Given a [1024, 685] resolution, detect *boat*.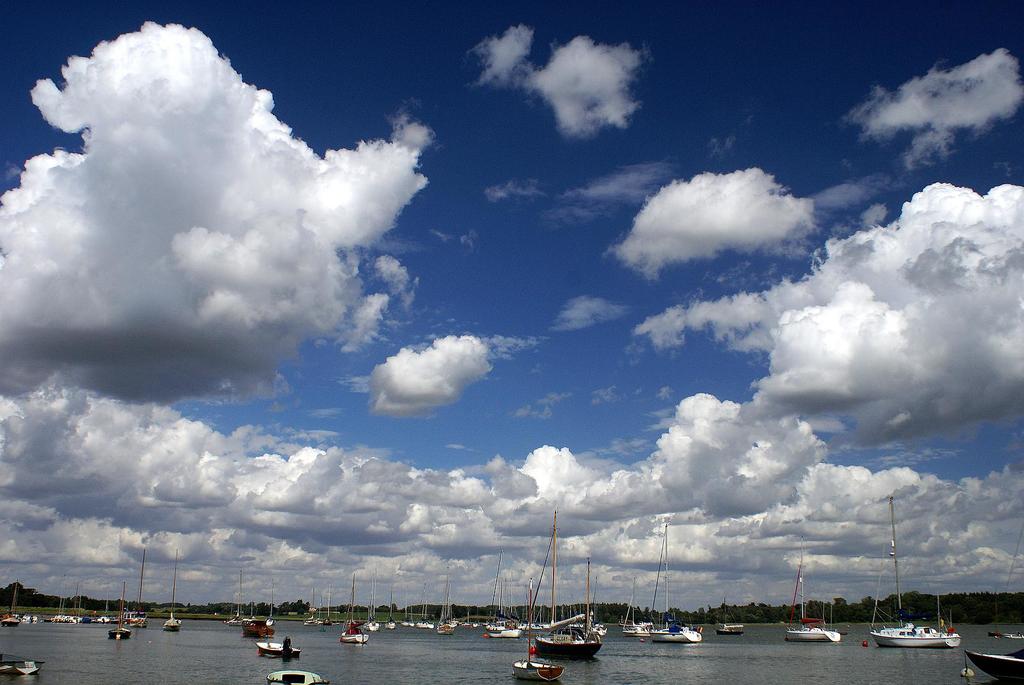
box=[538, 554, 582, 629].
